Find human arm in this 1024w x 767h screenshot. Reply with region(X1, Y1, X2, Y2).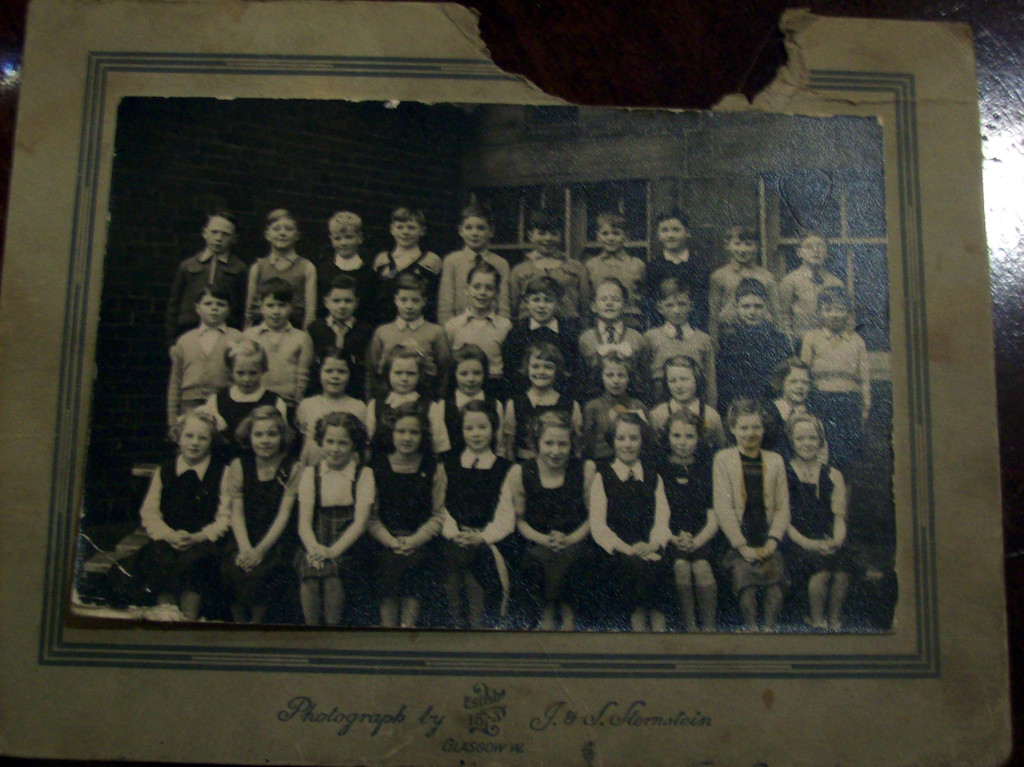
region(243, 261, 259, 330).
